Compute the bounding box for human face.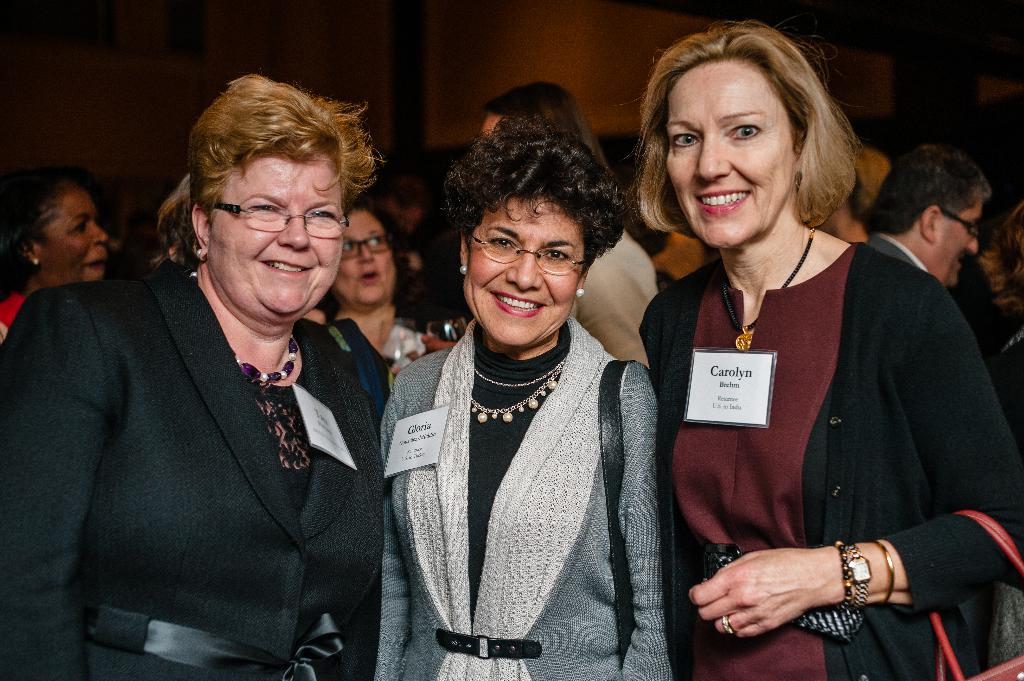
box=[207, 155, 344, 314].
